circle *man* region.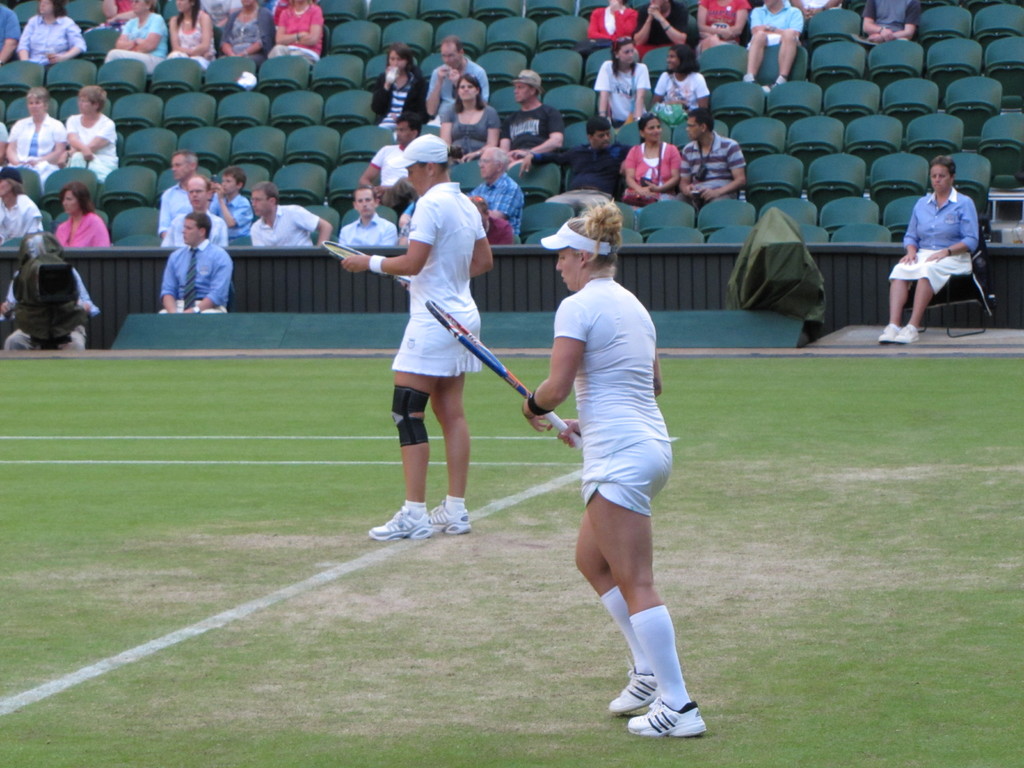
Region: <bbox>631, 0, 687, 58</bbox>.
